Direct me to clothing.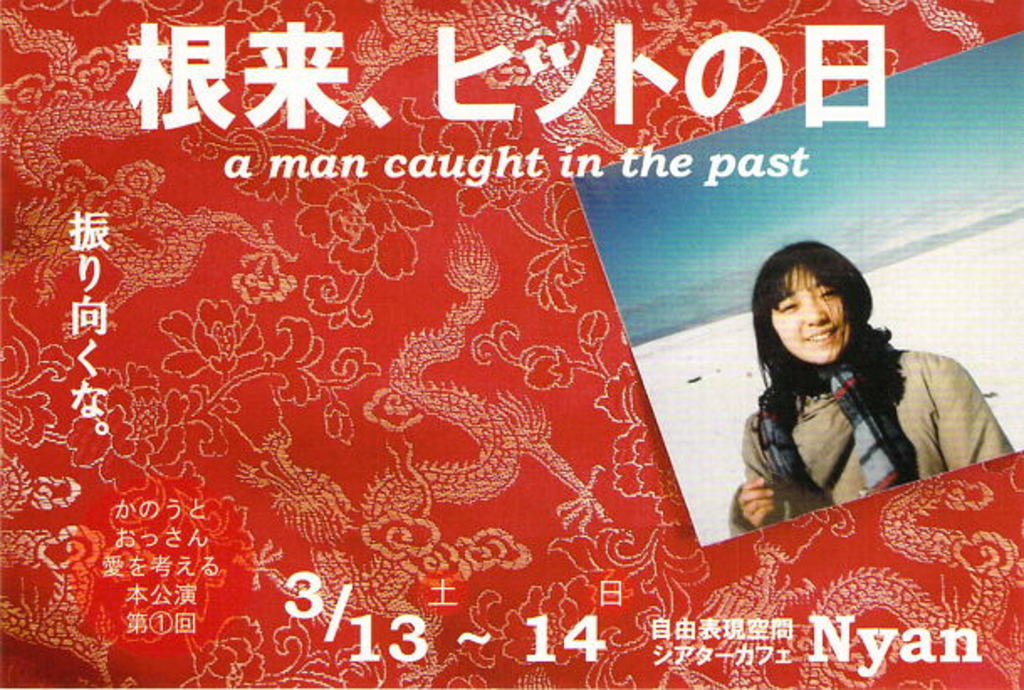
Direction: 730:337:1022:537.
